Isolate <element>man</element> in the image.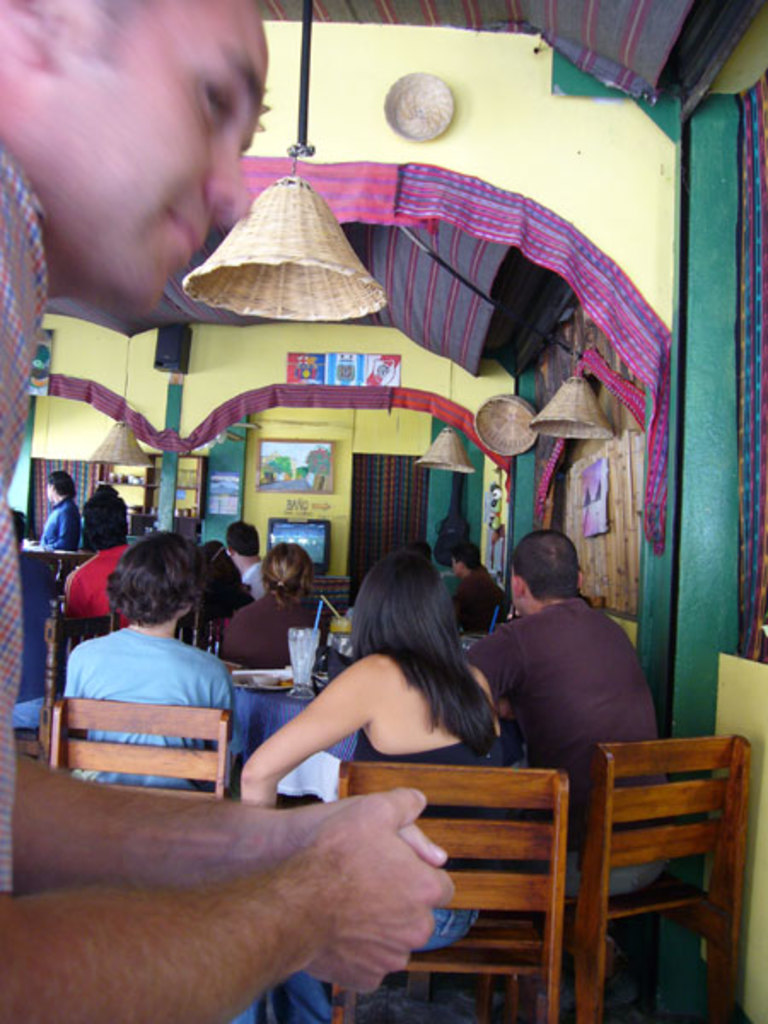
Isolated region: <region>476, 543, 703, 862</region>.
